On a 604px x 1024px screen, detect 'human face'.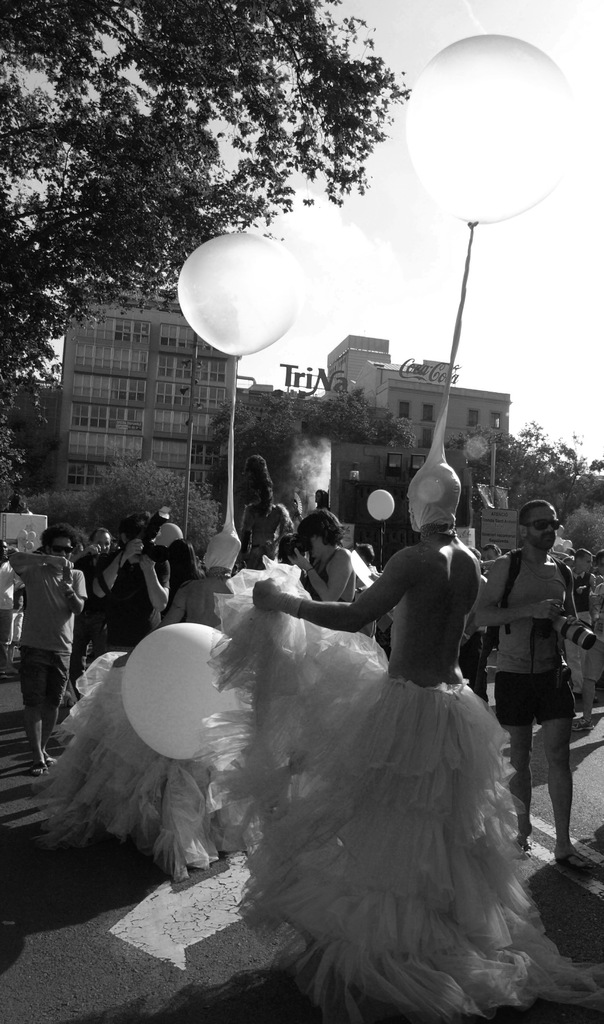
(x1=524, y1=509, x2=559, y2=549).
